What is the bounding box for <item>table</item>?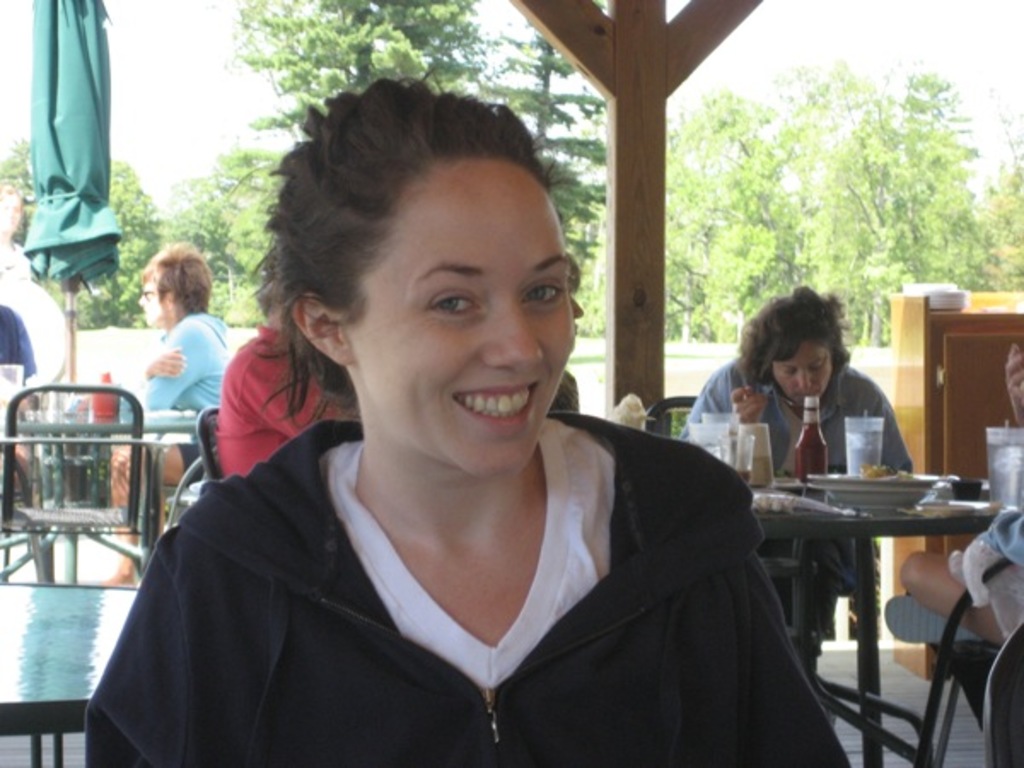
{"x1": 722, "y1": 463, "x2": 1004, "y2": 712}.
